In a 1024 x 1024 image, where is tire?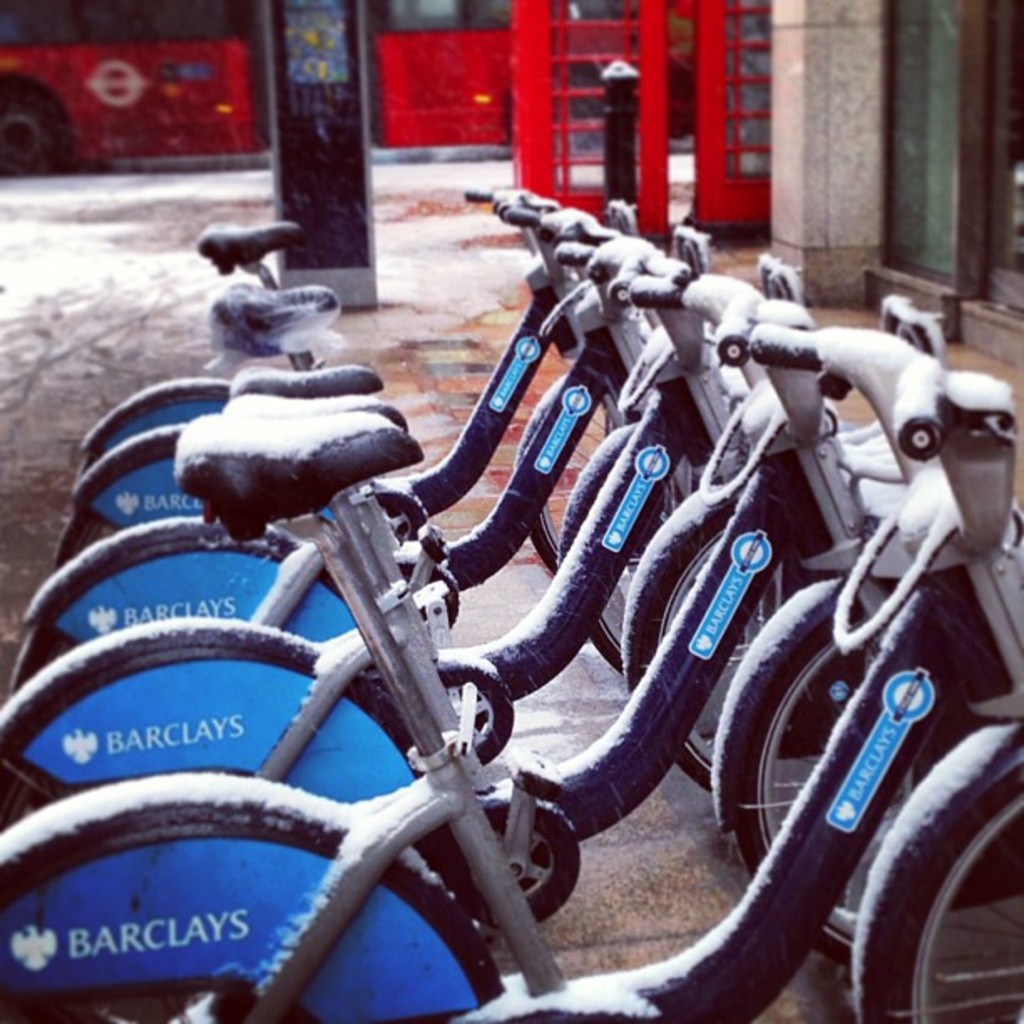
bbox=[847, 719, 1022, 1022].
